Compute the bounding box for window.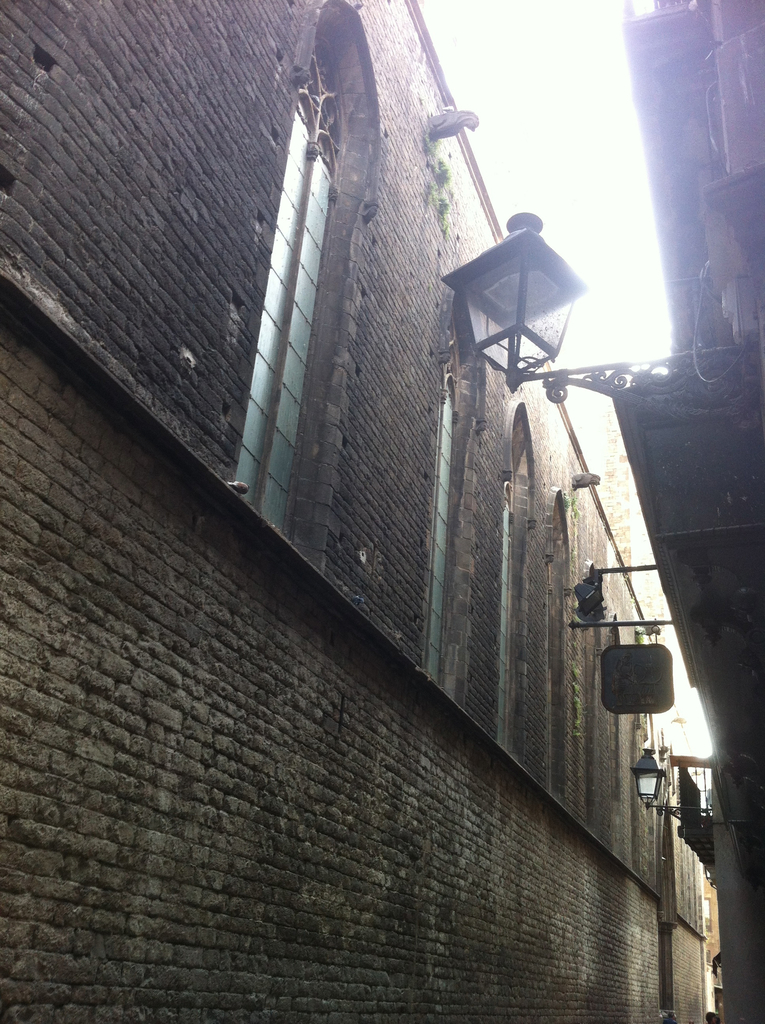
501 490 515 751.
